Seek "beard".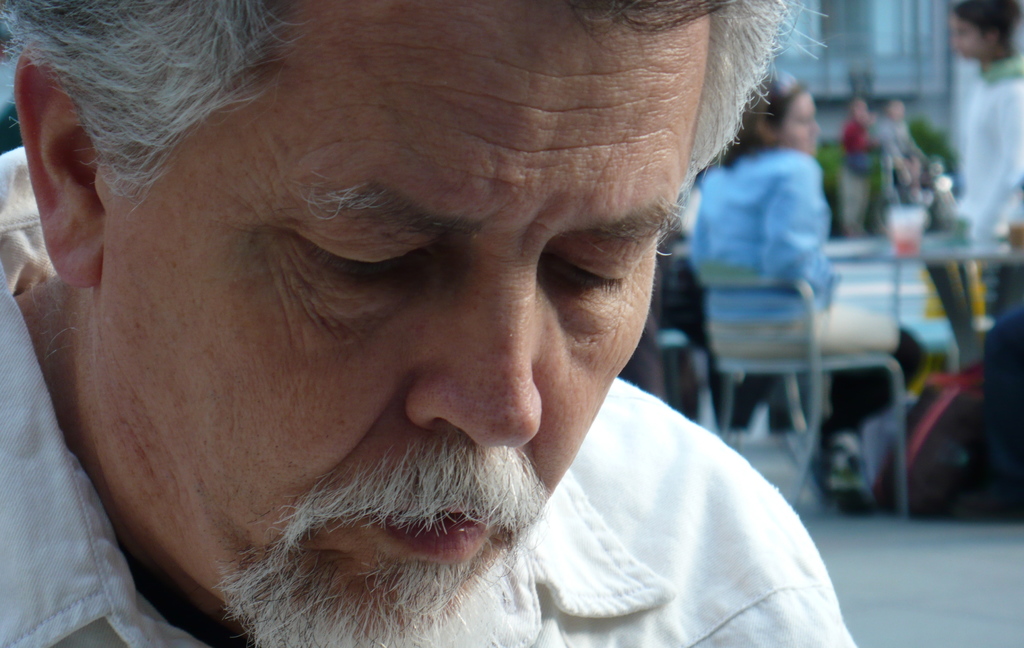
rect(162, 394, 616, 647).
